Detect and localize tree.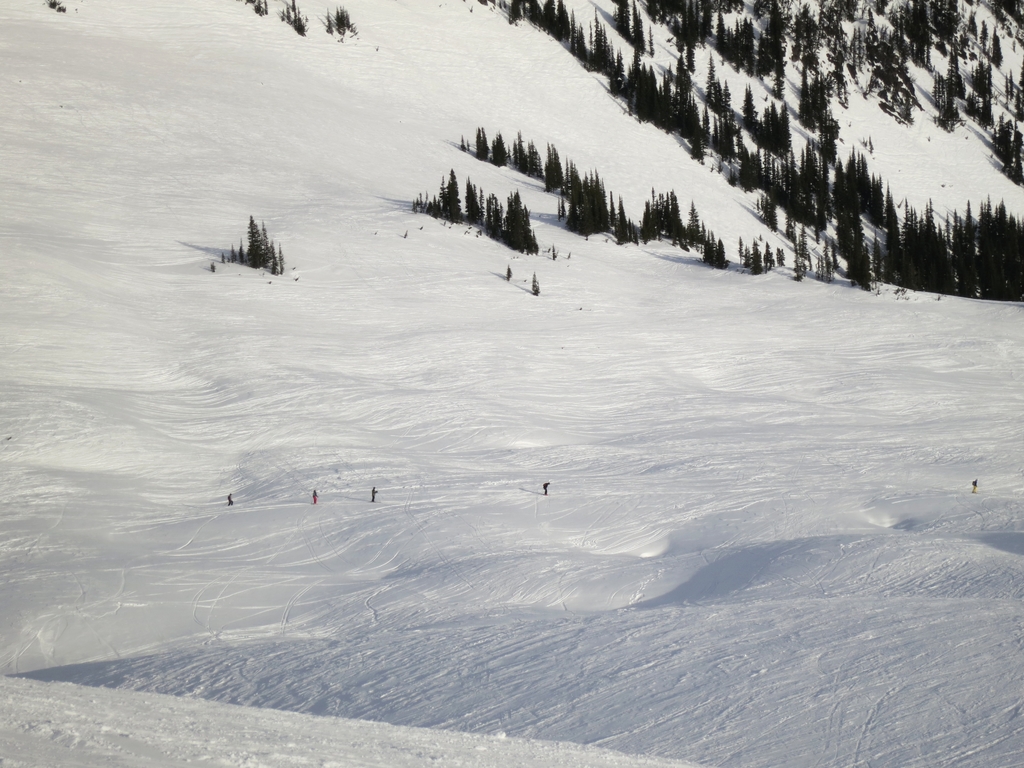
Localized at {"left": 518, "top": 132, "right": 526, "bottom": 172}.
